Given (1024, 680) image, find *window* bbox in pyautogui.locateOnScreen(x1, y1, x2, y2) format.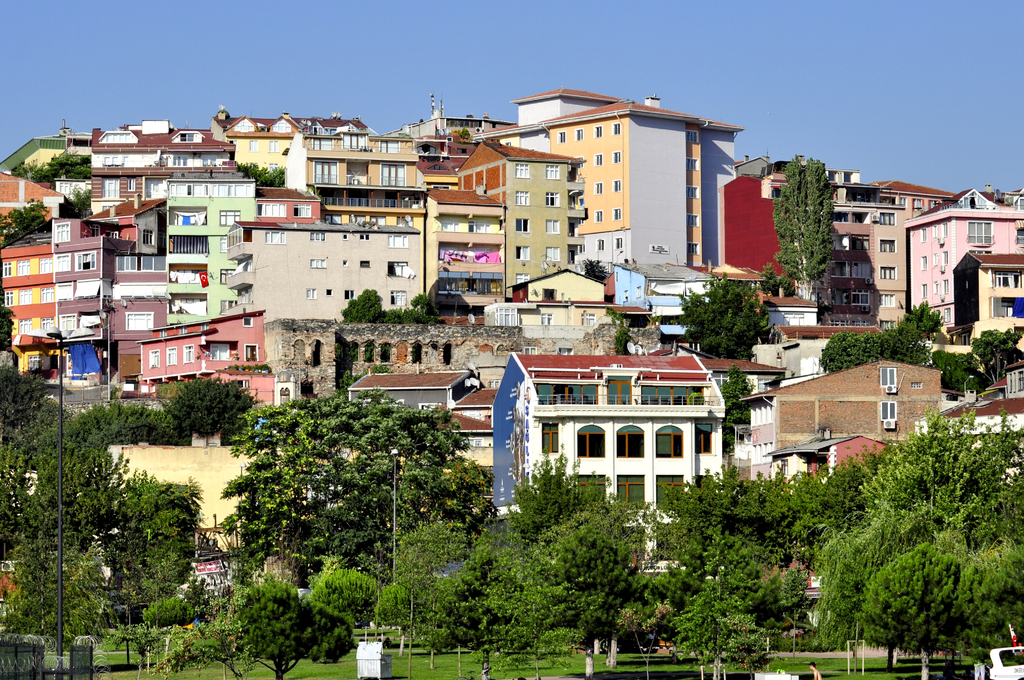
pyautogui.locateOnScreen(560, 133, 566, 143).
